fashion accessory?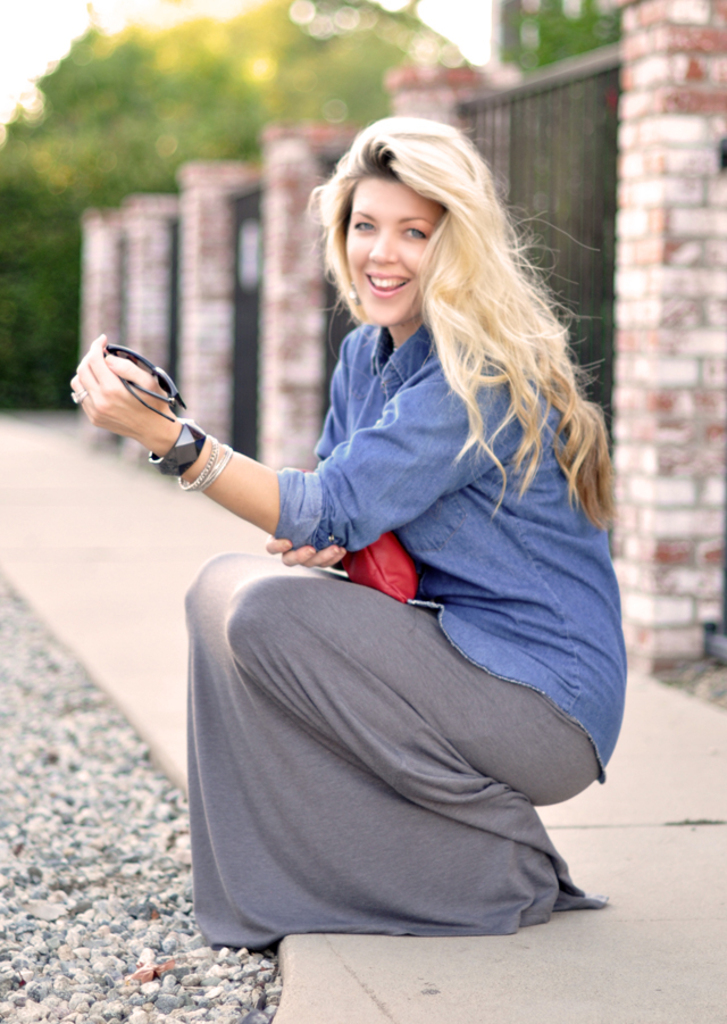
{"left": 70, "top": 391, "right": 84, "bottom": 401}
